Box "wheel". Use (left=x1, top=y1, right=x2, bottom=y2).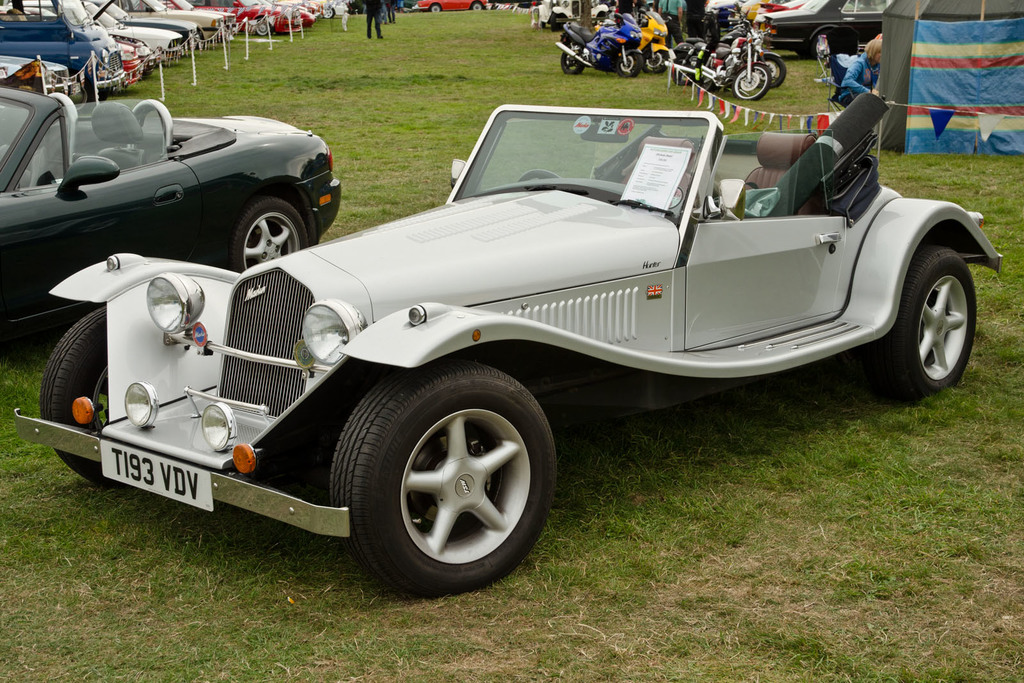
(left=641, top=44, right=668, bottom=66).
